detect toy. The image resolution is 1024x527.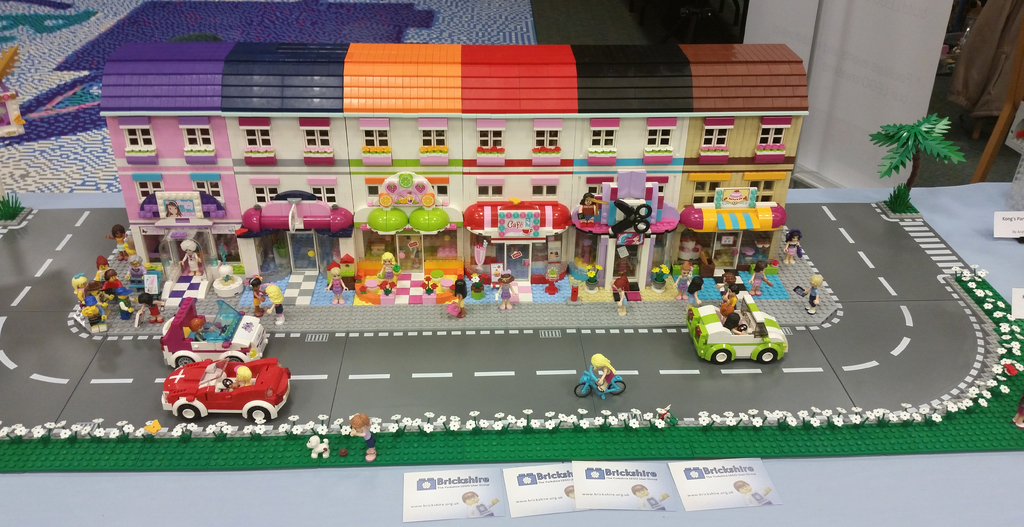
left=0, top=86, right=25, bottom=137.
